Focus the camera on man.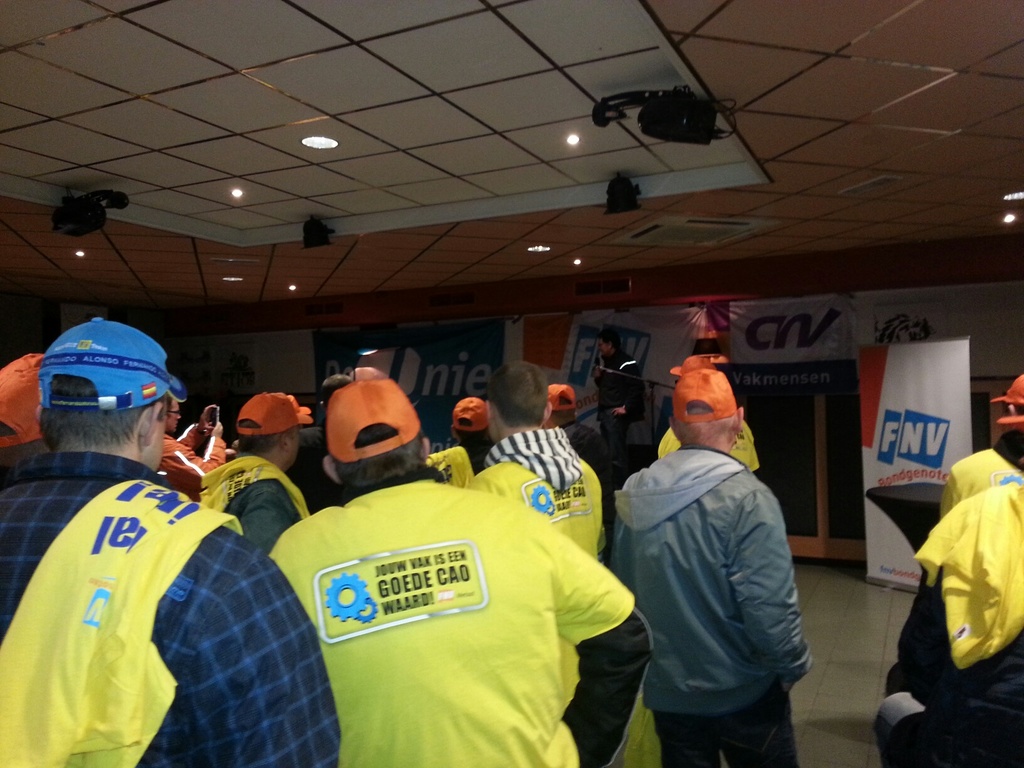
Focus region: <bbox>202, 389, 314, 554</bbox>.
